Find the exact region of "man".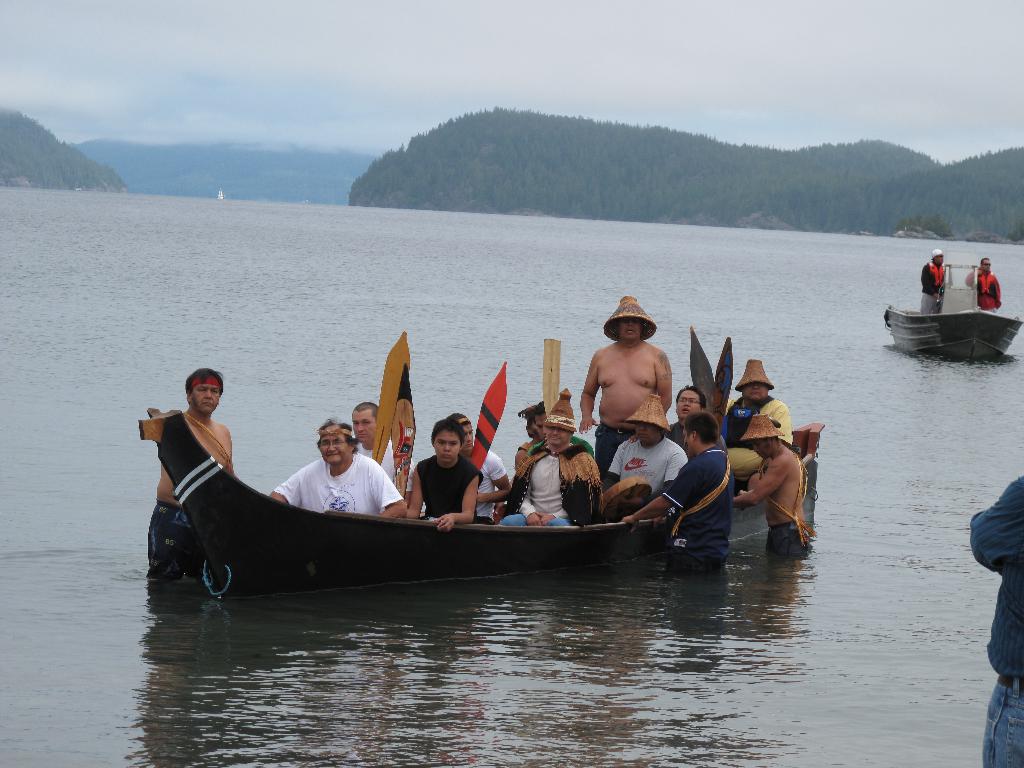
Exact region: {"x1": 147, "y1": 367, "x2": 239, "y2": 580}.
